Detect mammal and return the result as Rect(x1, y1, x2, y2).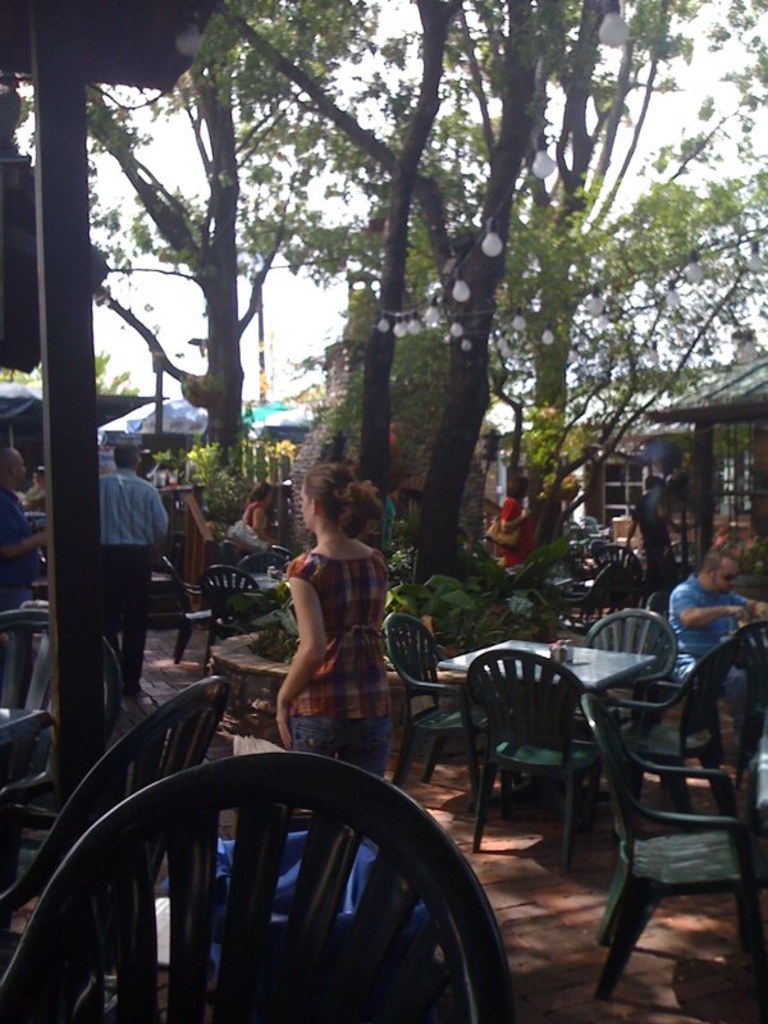
Rect(247, 474, 270, 540).
